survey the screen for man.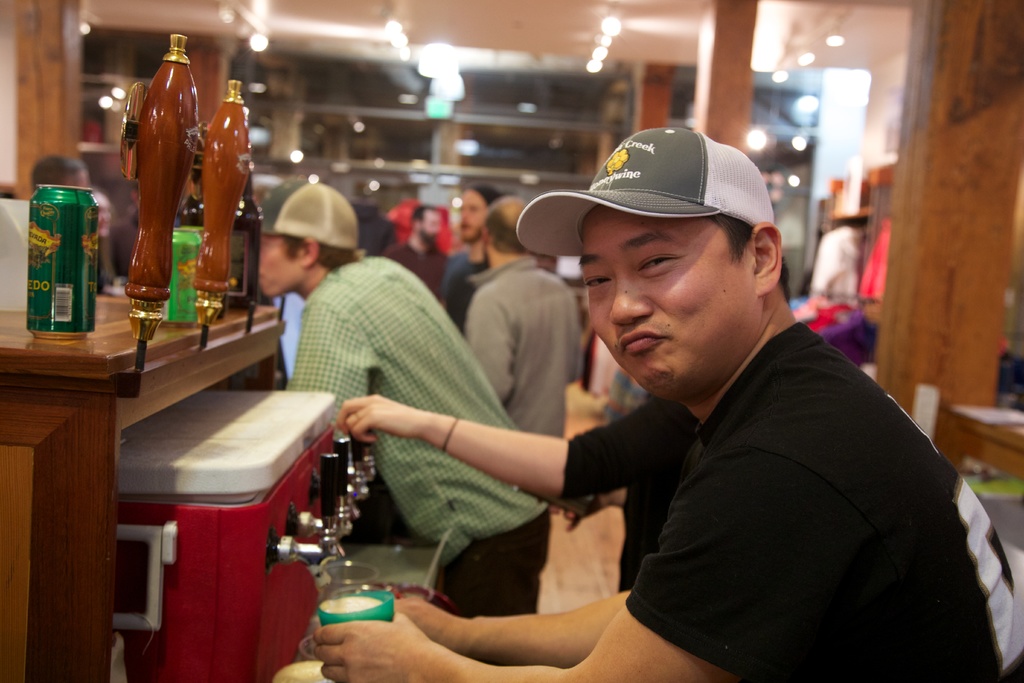
Survey found: (253,169,559,620).
